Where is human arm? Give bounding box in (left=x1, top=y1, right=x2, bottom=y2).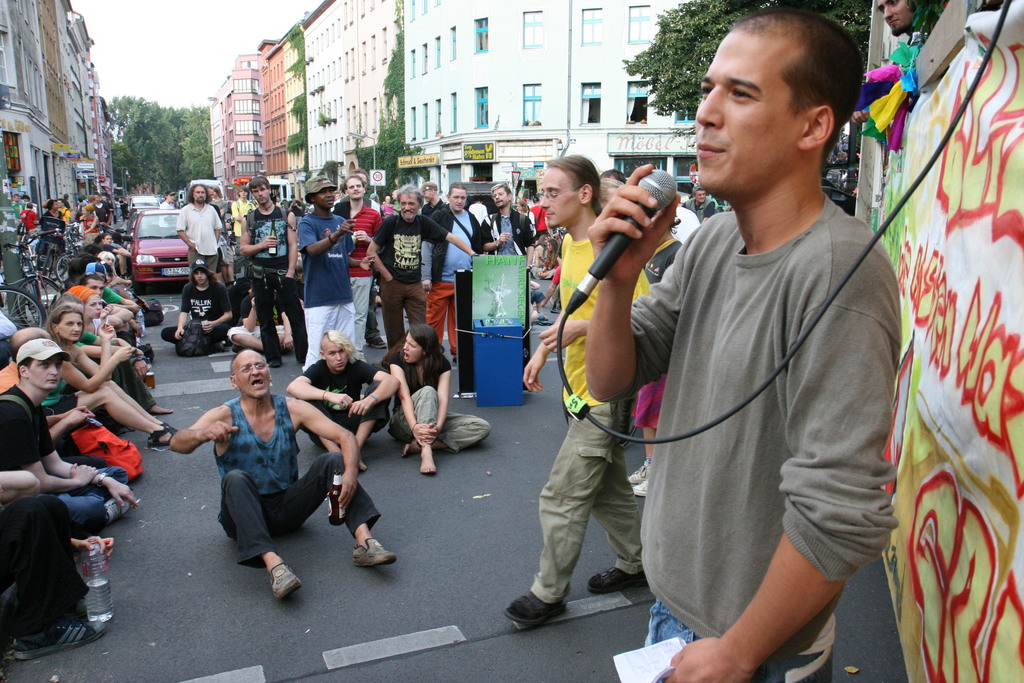
(left=81, top=318, right=116, bottom=383).
